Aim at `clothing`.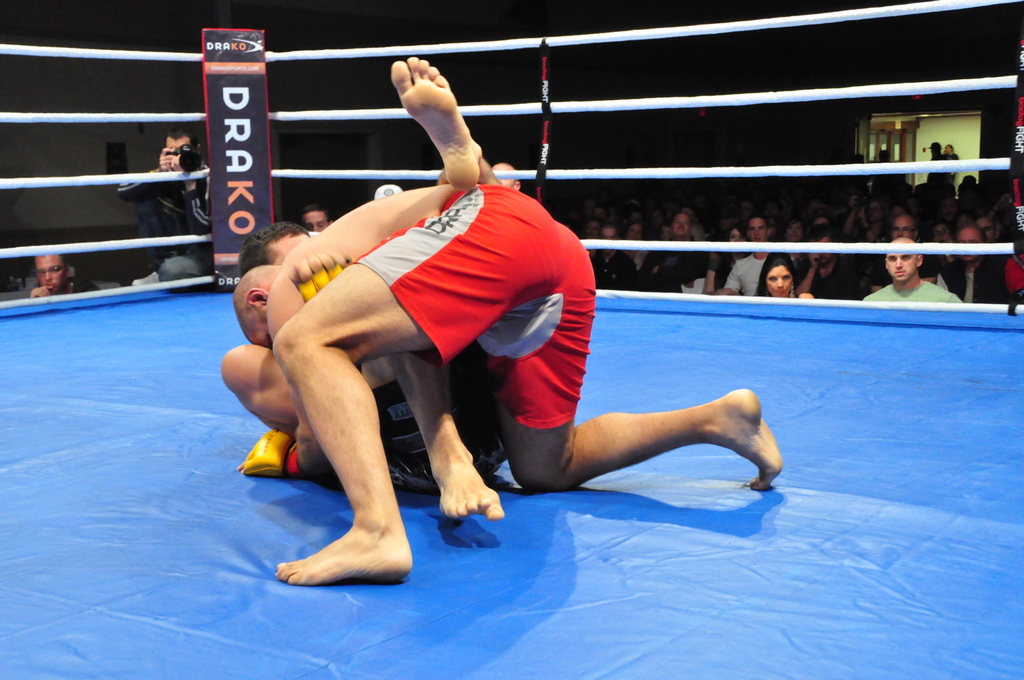
Aimed at bbox=(331, 153, 616, 419).
